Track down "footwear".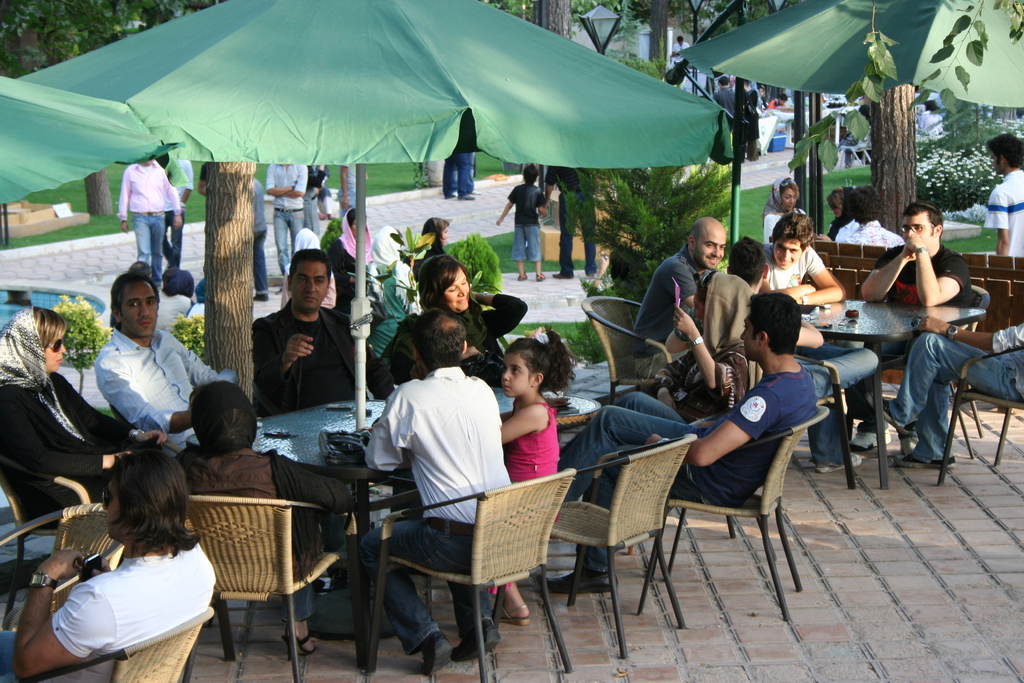
Tracked to [left=419, top=629, right=450, bottom=676].
